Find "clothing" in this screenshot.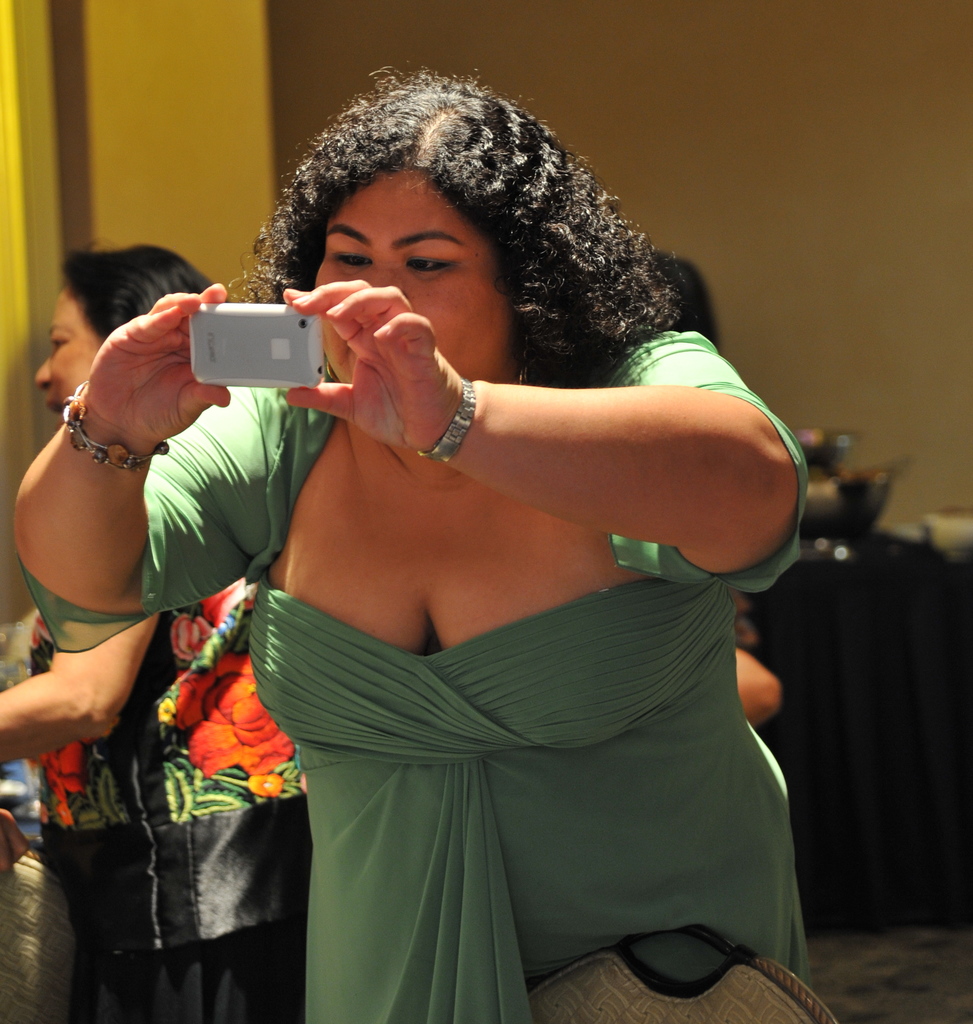
The bounding box for "clothing" is detection(235, 319, 767, 975).
